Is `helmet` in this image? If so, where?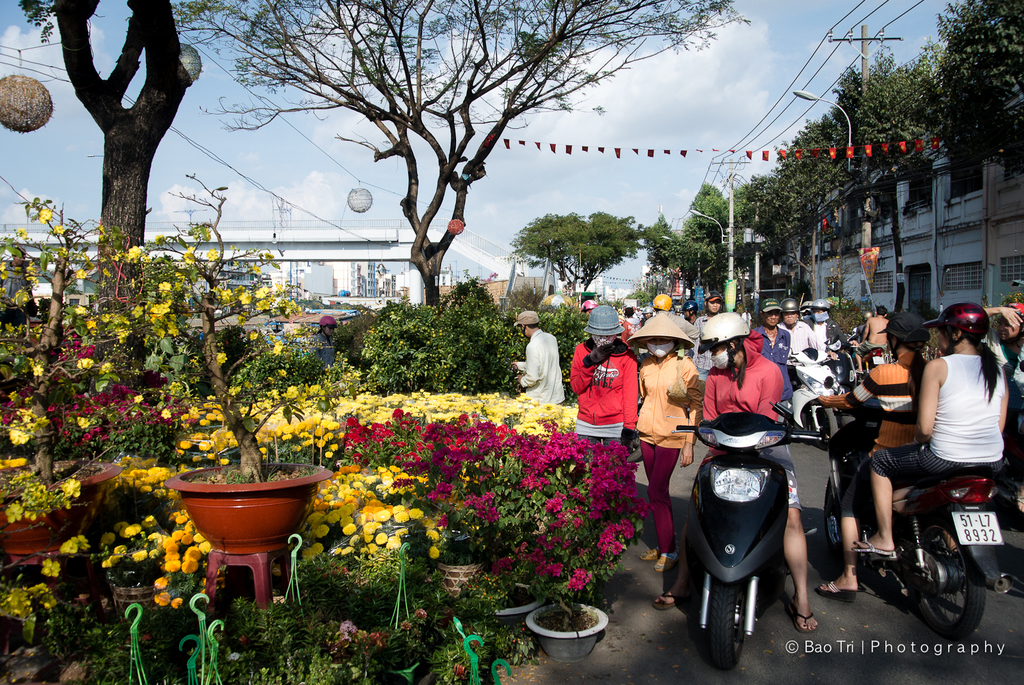
Yes, at pyautogui.locateOnScreen(584, 306, 623, 338).
